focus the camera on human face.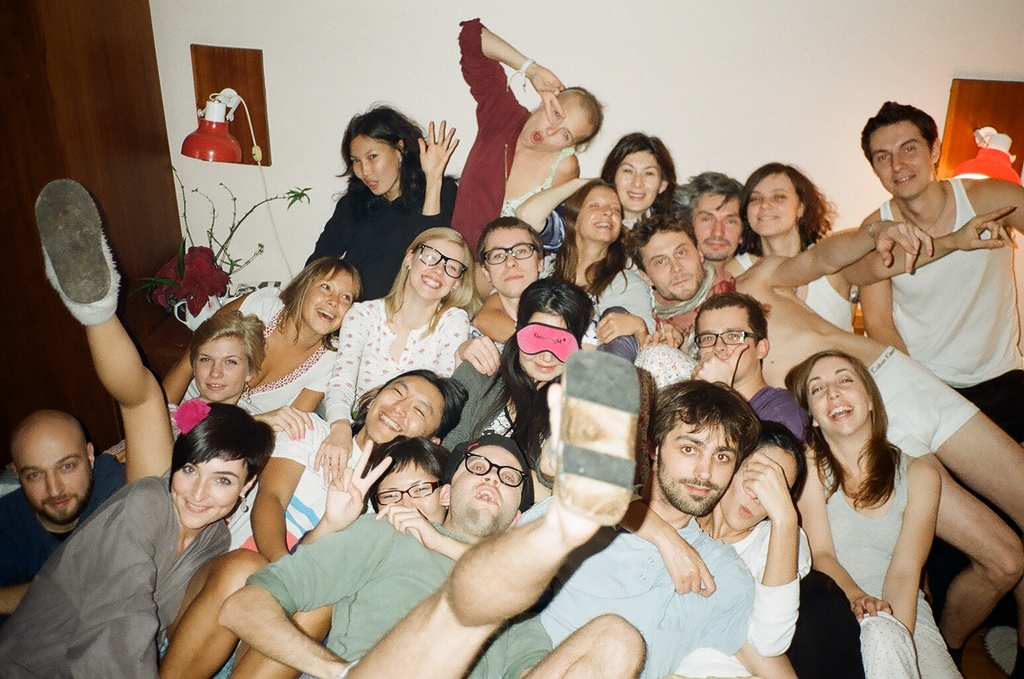
Focus region: x1=638 y1=229 x2=707 y2=308.
